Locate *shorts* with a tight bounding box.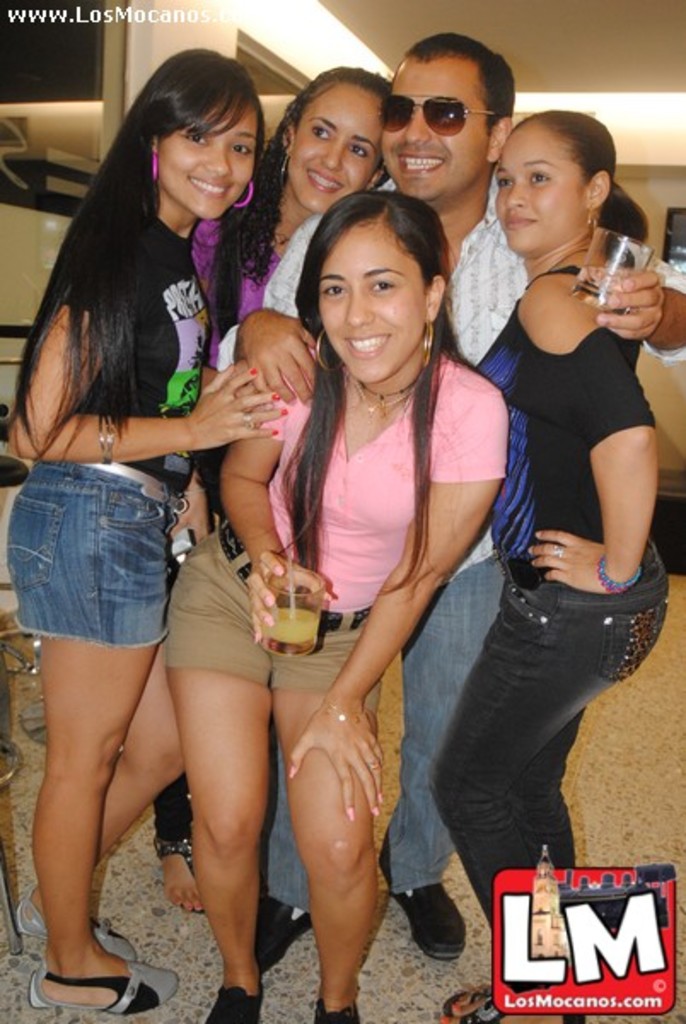
rect(20, 476, 184, 667).
